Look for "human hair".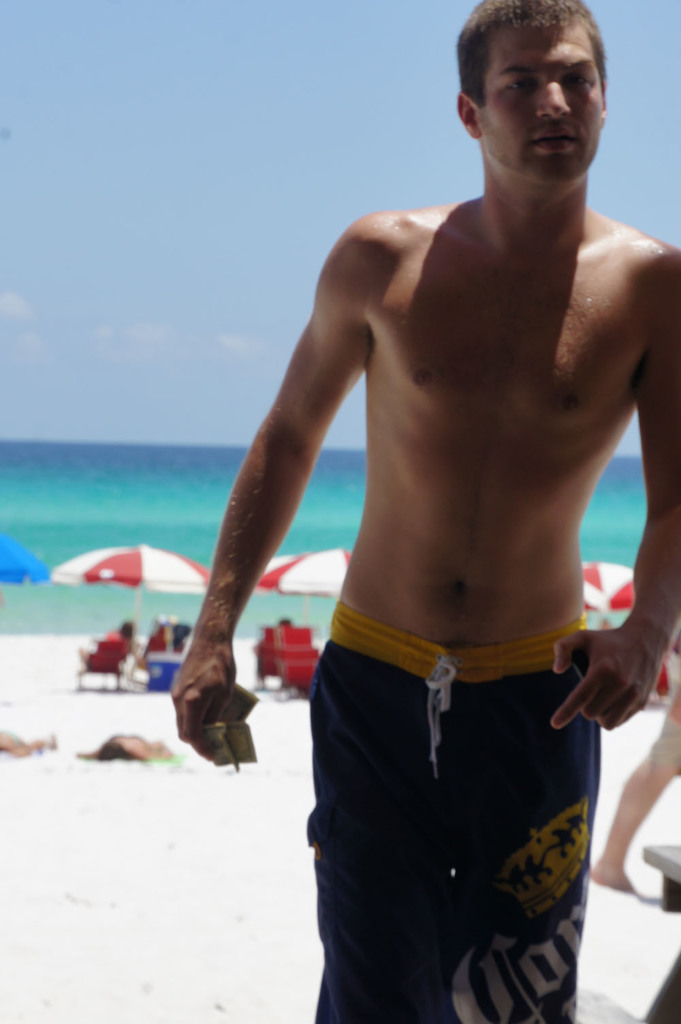
Found: pyautogui.locateOnScreen(454, 0, 609, 113).
